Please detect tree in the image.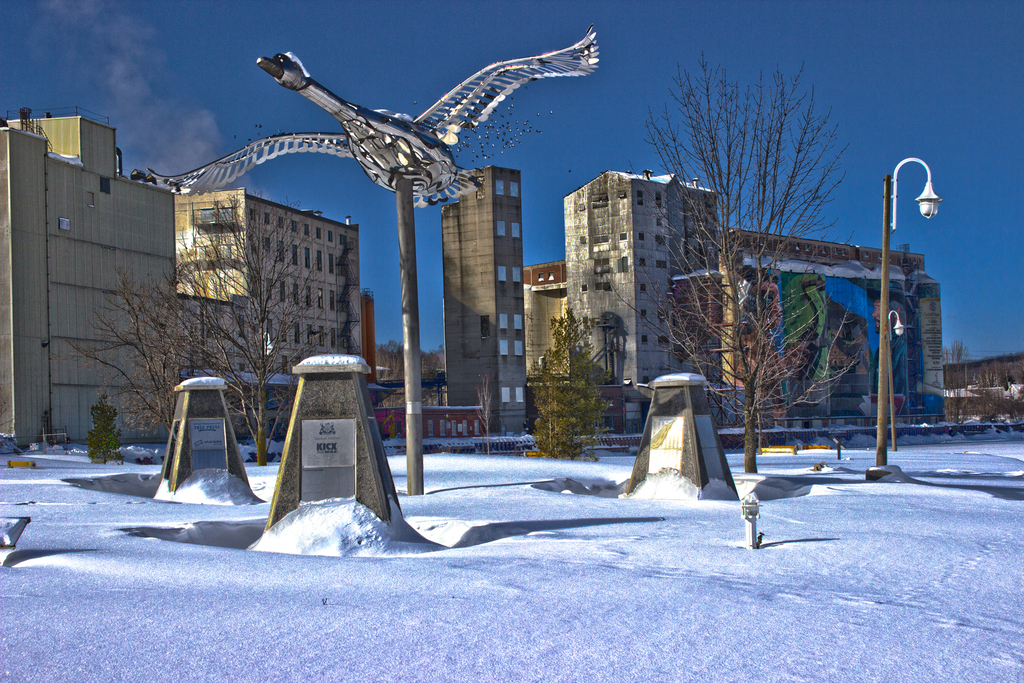
530:306:618:462.
